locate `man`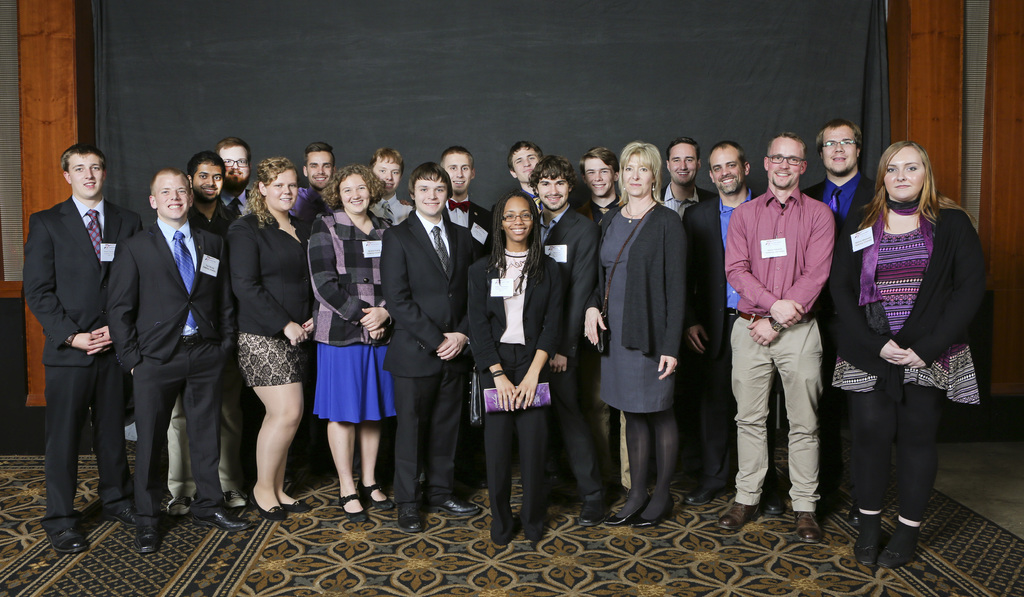
left=662, top=138, right=714, bottom=222
